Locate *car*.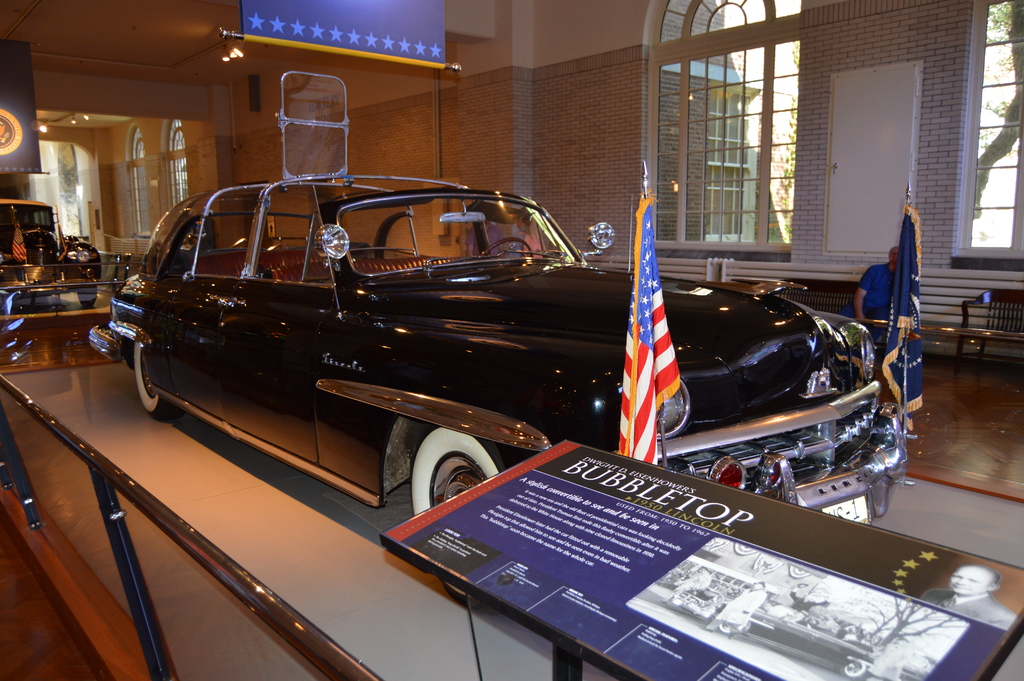
Bounding box: Rect(0, 202, 101, 260).
